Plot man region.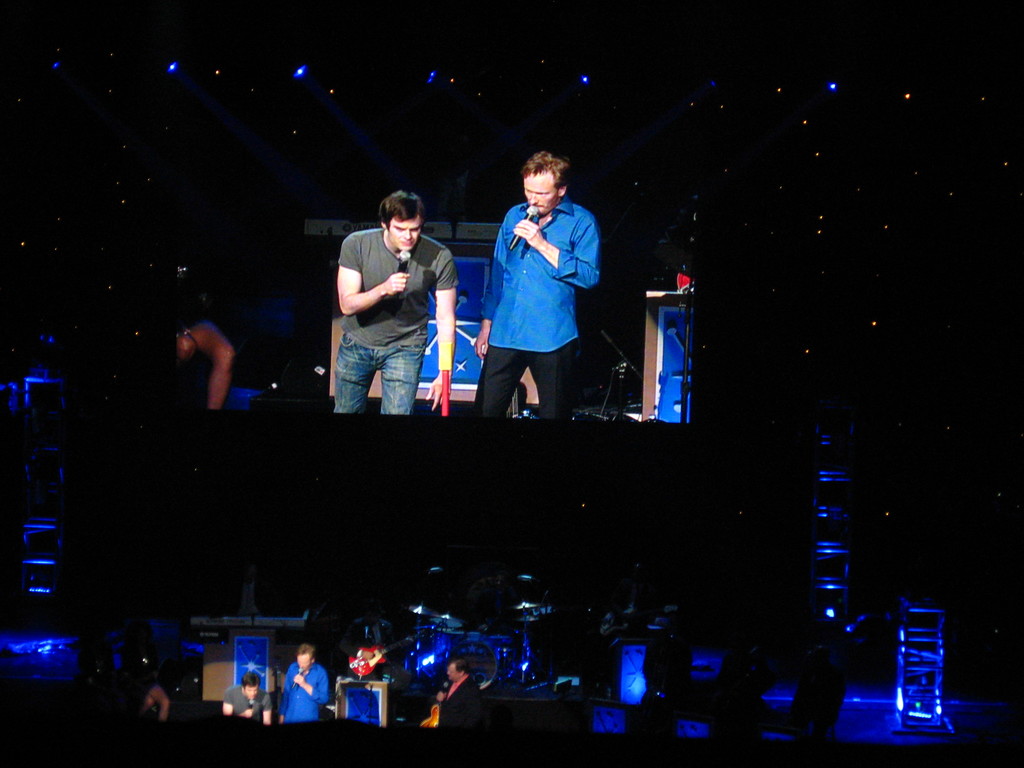
Plotted at bbox(435, 659, 481, 735).
